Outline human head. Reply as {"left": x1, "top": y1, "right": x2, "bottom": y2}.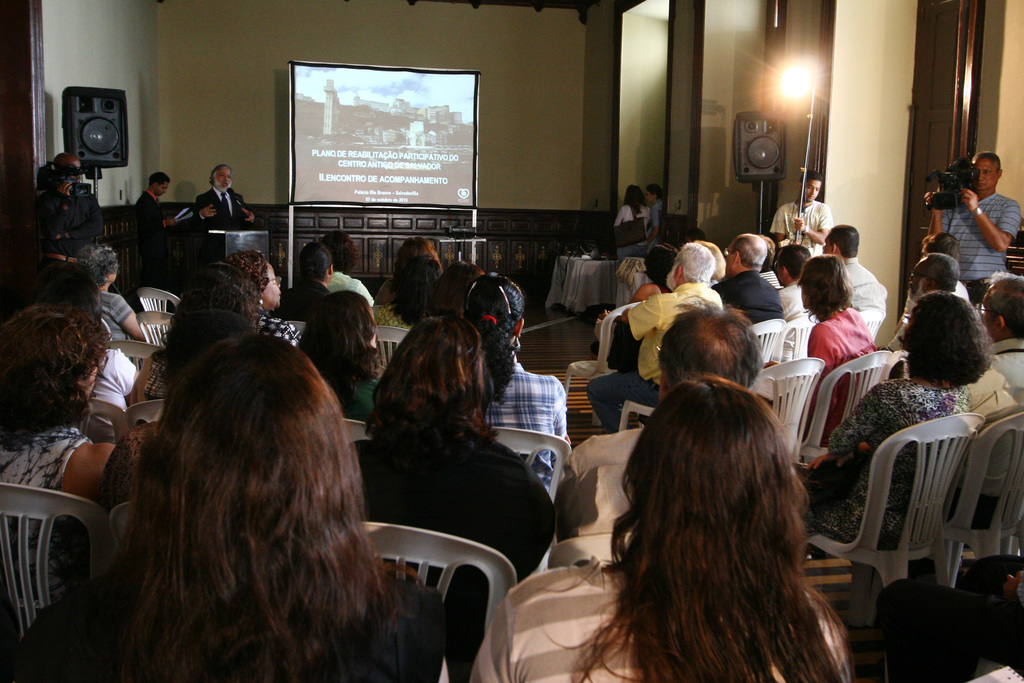
{"left": 148, "top": 169, "right": 170, "bottom": 195}.
